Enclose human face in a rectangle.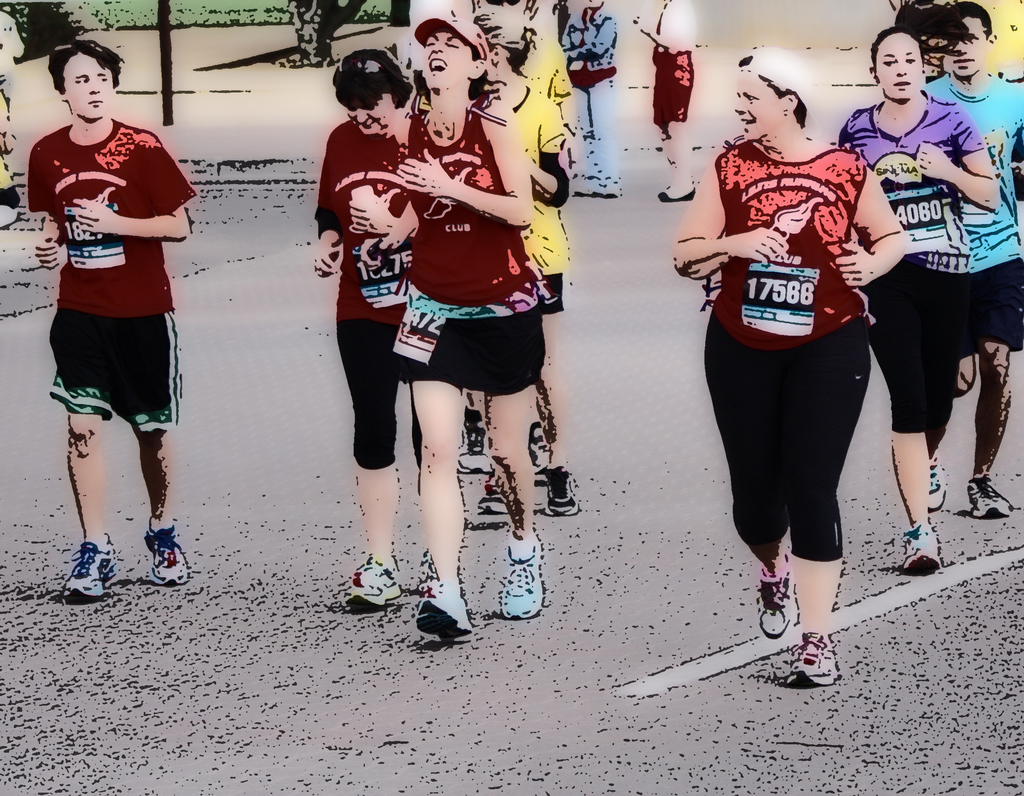
<bbox>65, 51, 109, 115</bbox>.
